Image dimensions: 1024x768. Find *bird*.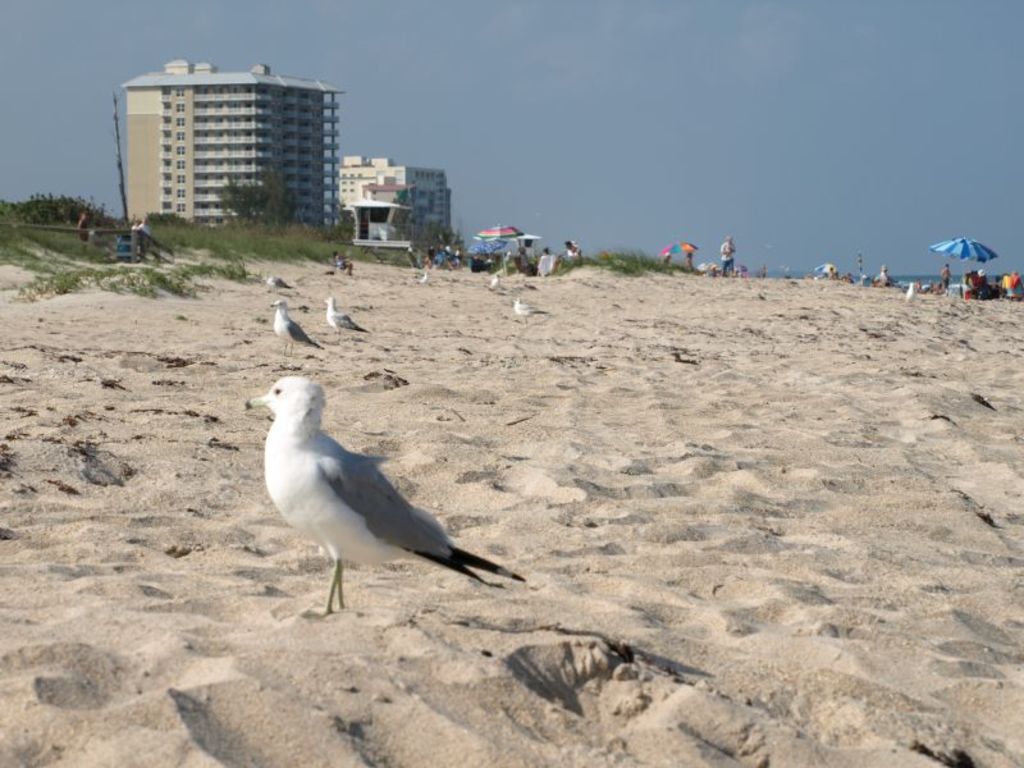
513/294/548/328.
